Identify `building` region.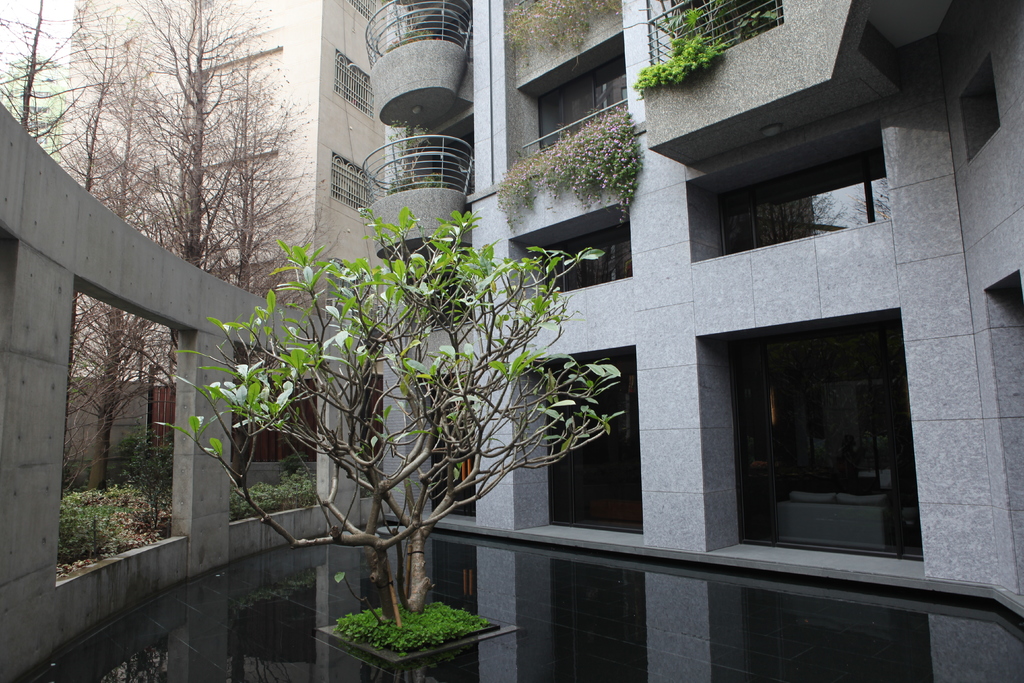
Region: 0/0/389/383.
